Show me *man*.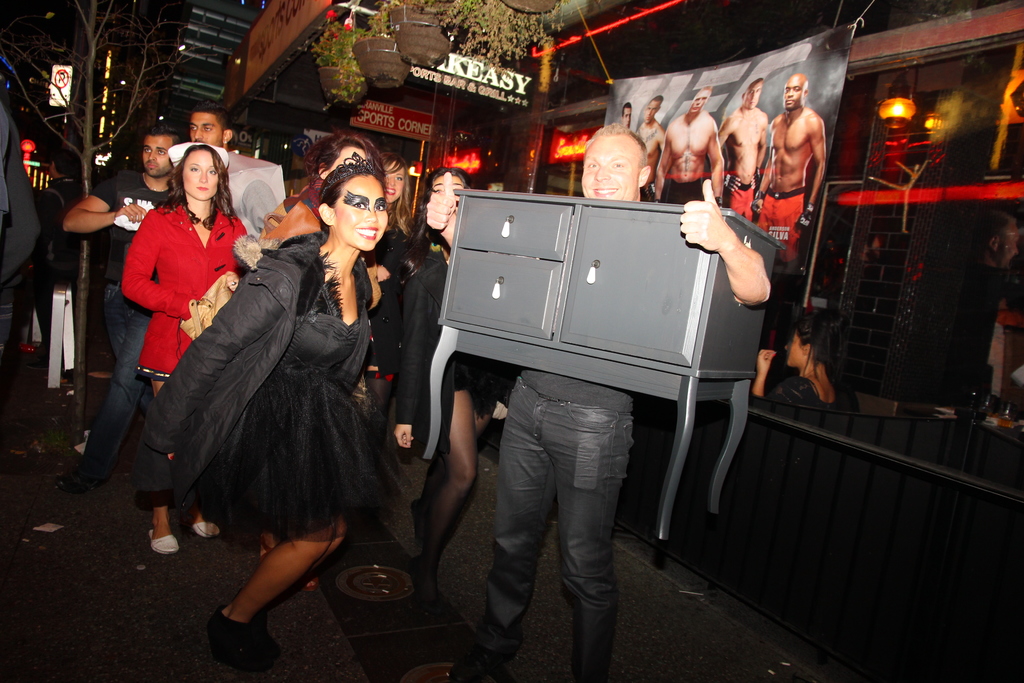
*man* is here: (x1=64, y1=106, x2=232, y2=522).
